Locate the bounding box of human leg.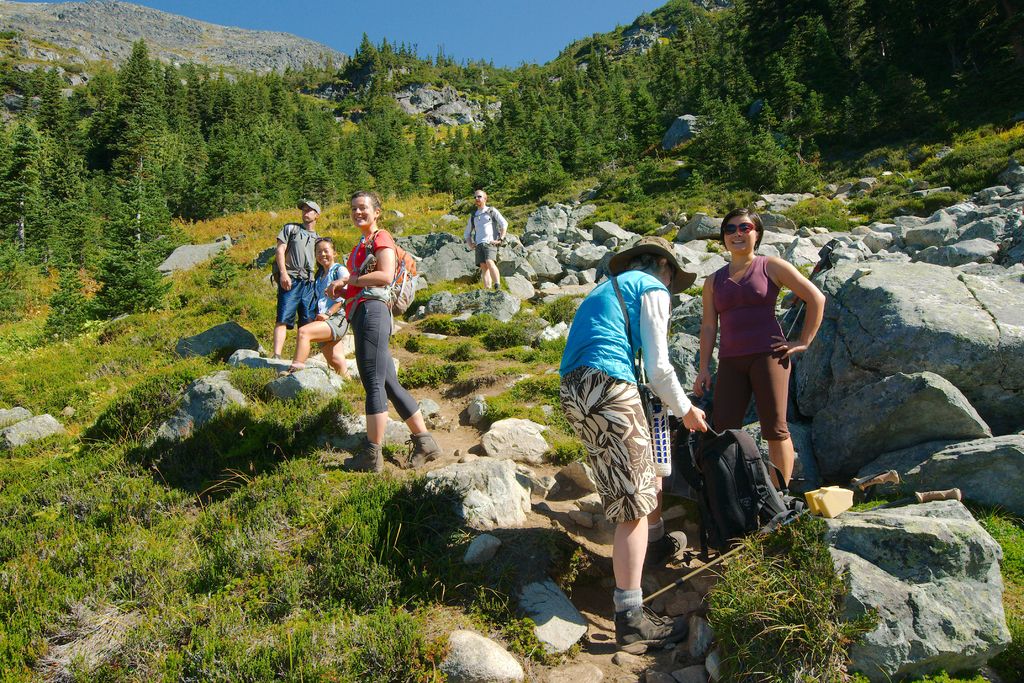
Bounding box: bbox(641, 471, 687, 572).
